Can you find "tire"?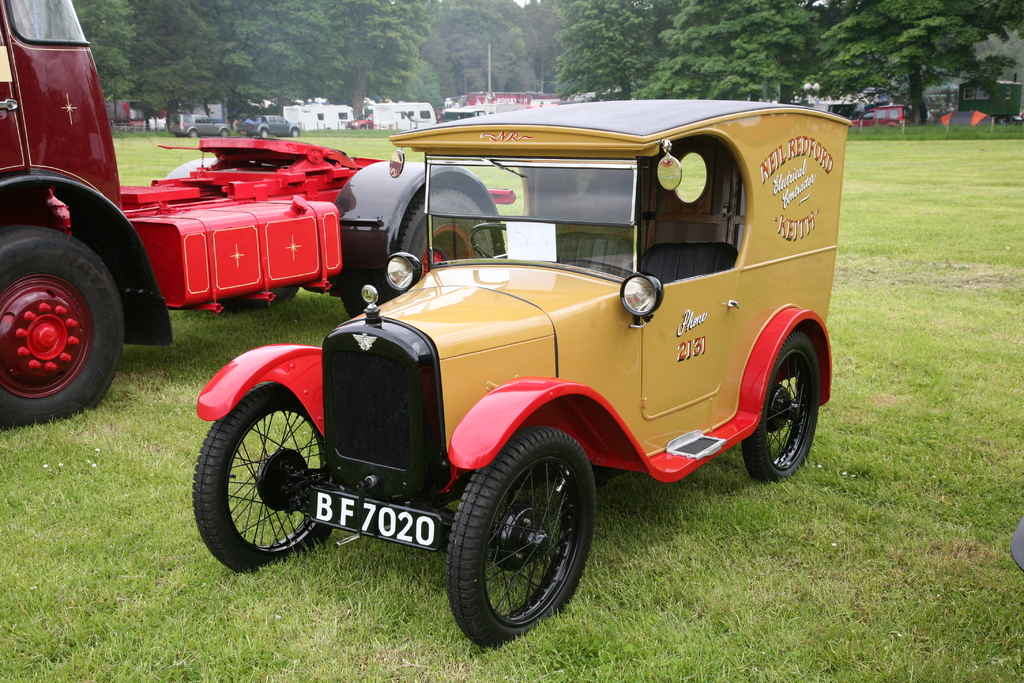
Yes, bounding box: rect(189, 382, 342, 573).
